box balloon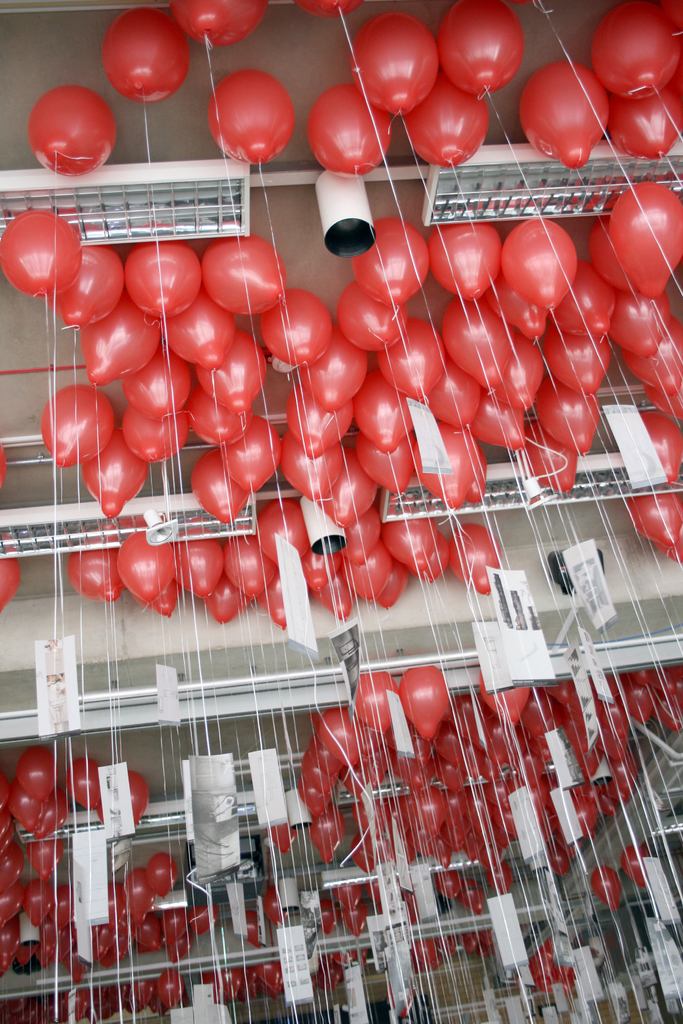
BBox(532, 374, 601, 459)
